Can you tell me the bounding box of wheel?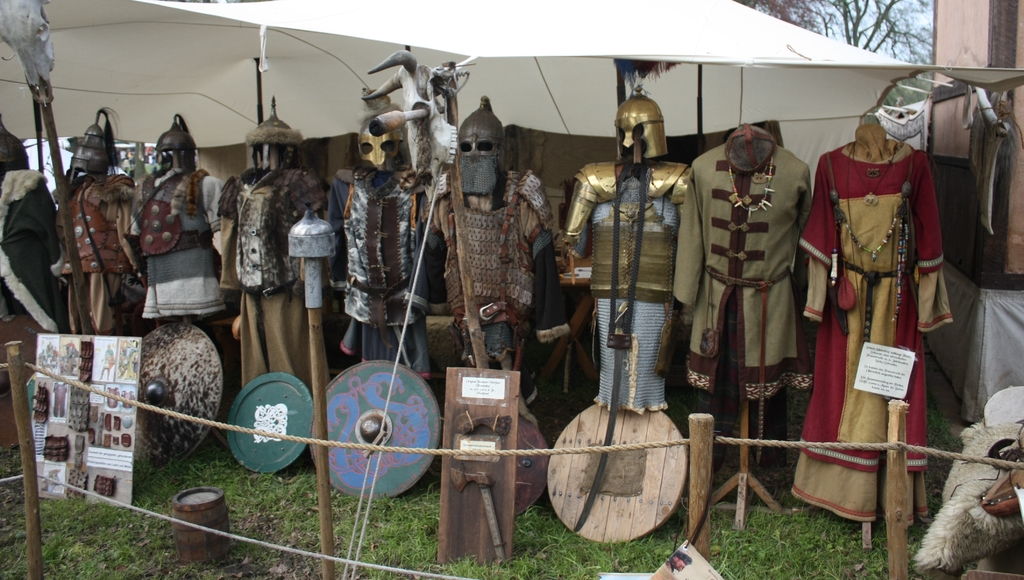
bbox=[298, 364, 429, 497].
